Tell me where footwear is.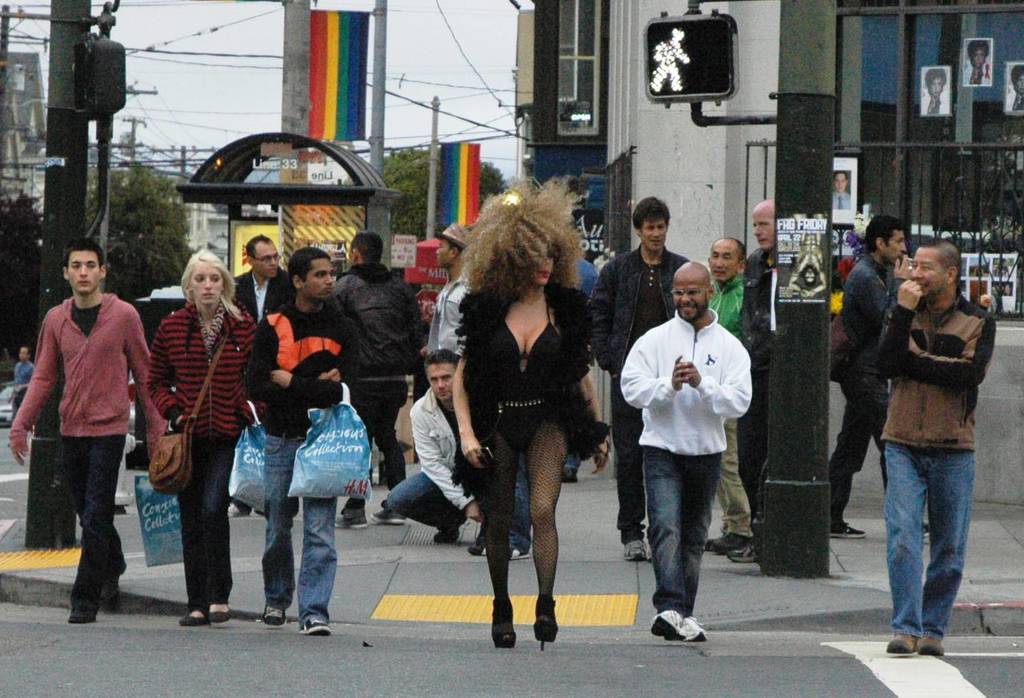
footwear is at region(923, 524, 931, 536).
